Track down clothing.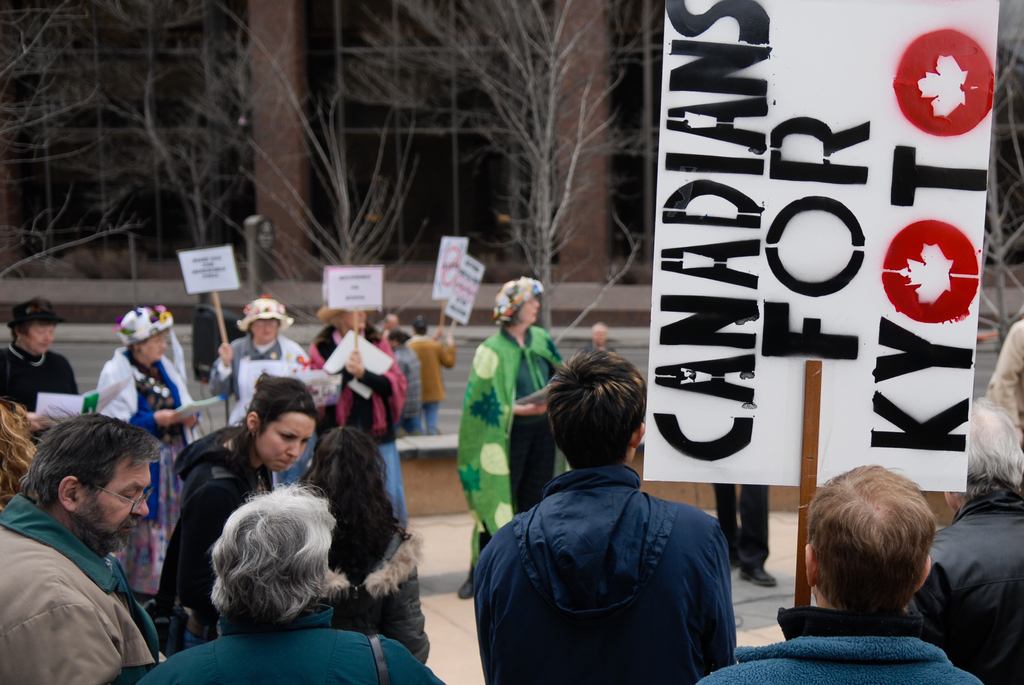
Tracked to (left=403, top=327, right=456, bottom=431).
